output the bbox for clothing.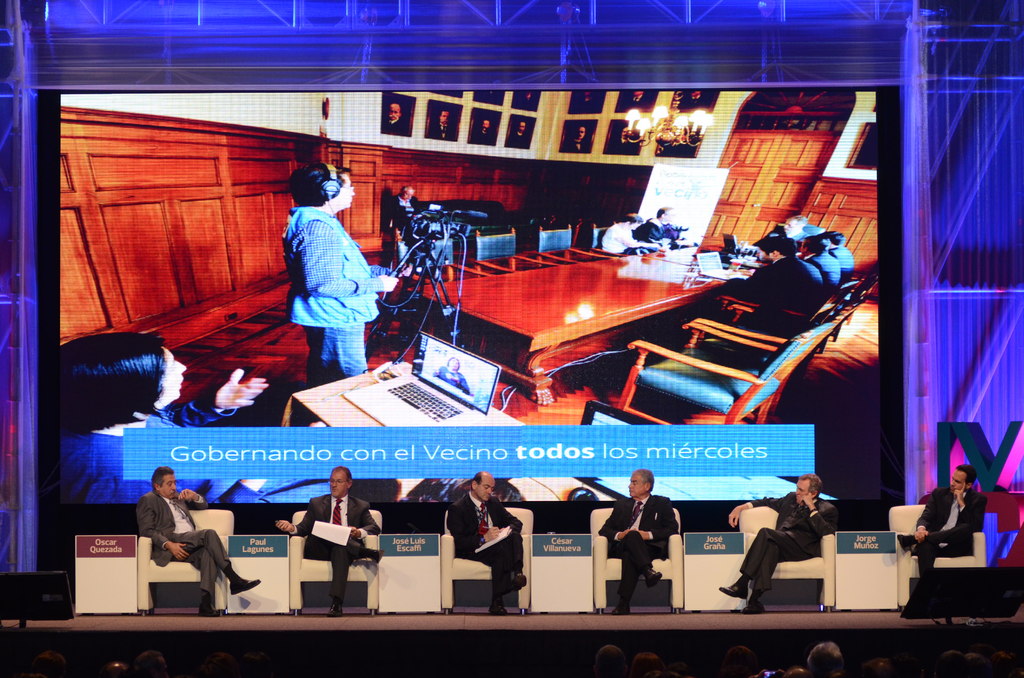
left=638, top=214, right=676, bottom=246.
